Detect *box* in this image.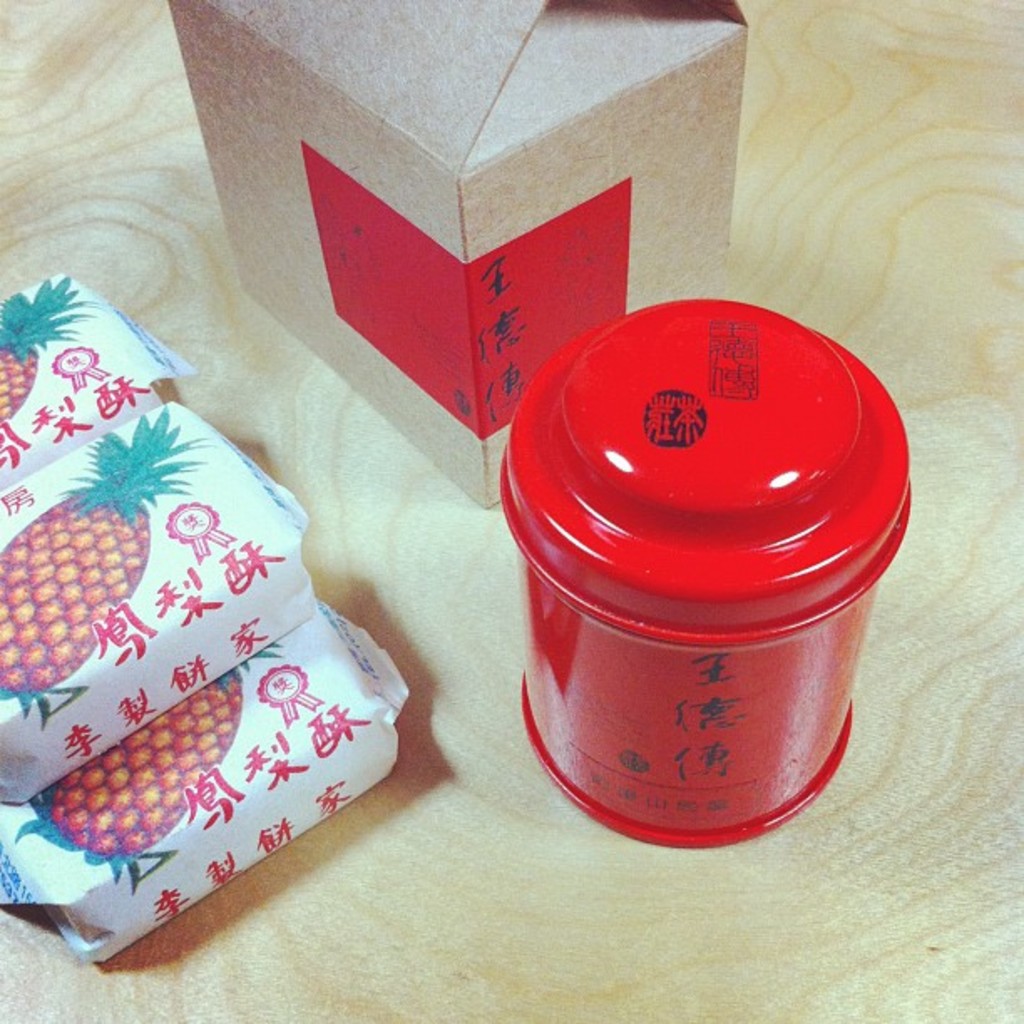
Detection: [left=166, top=0, right=755, bottom=507].
